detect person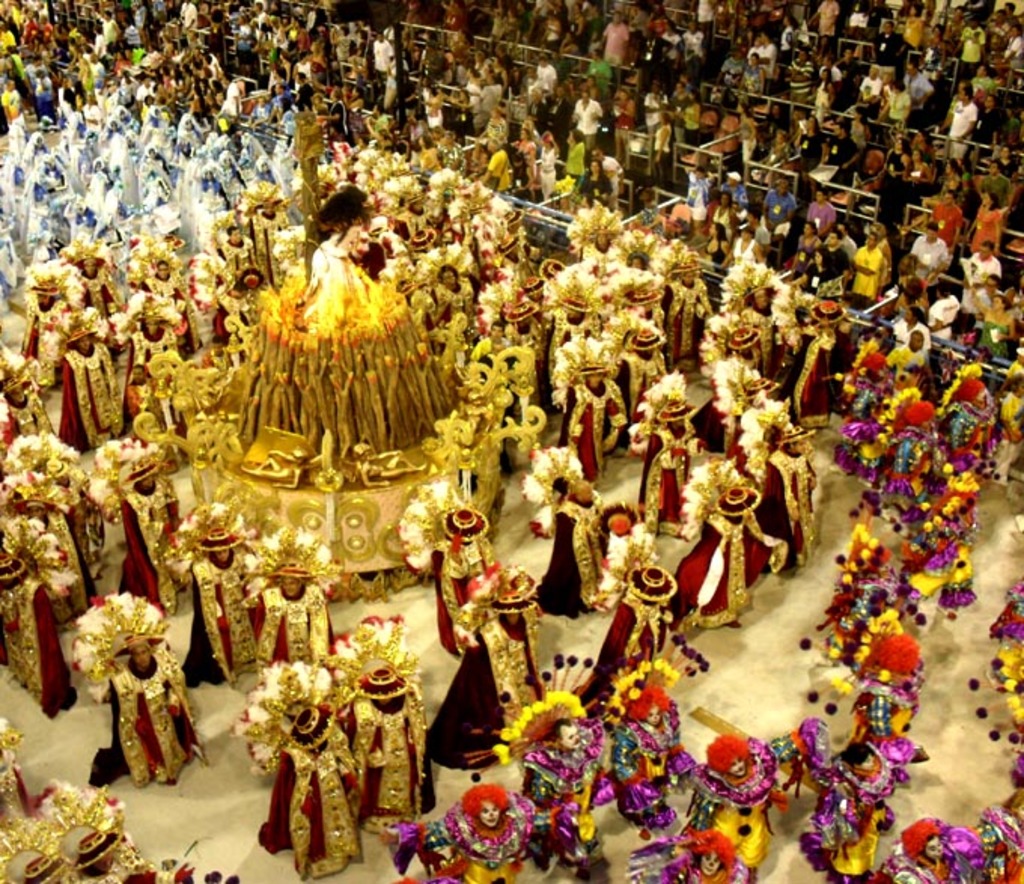
971:187:1009:253
